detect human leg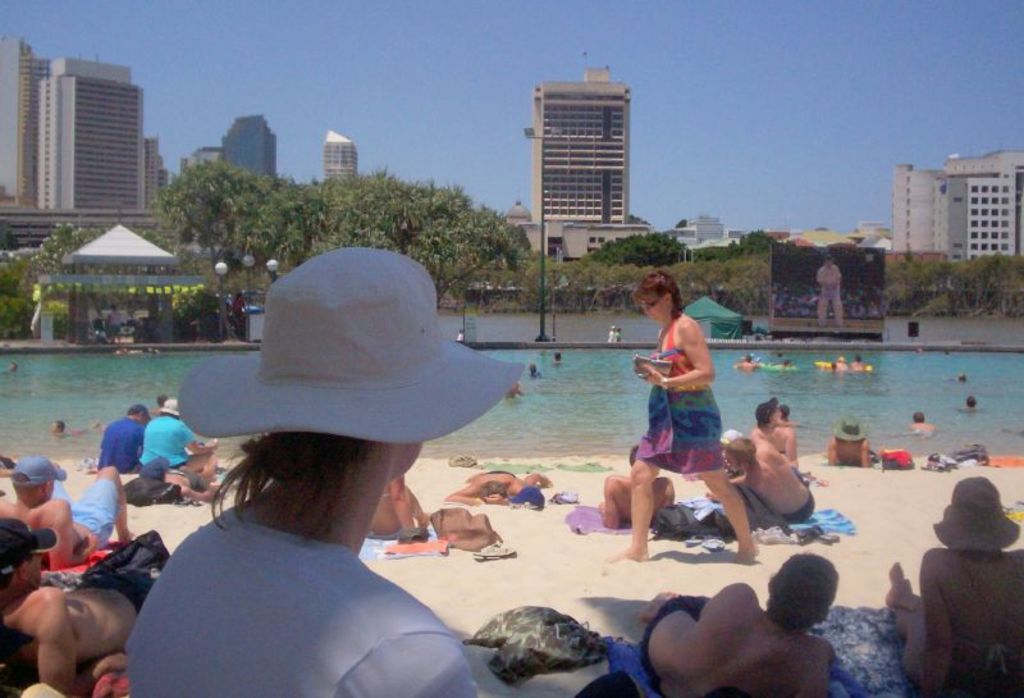
locate(896, 584, 924, 683)
